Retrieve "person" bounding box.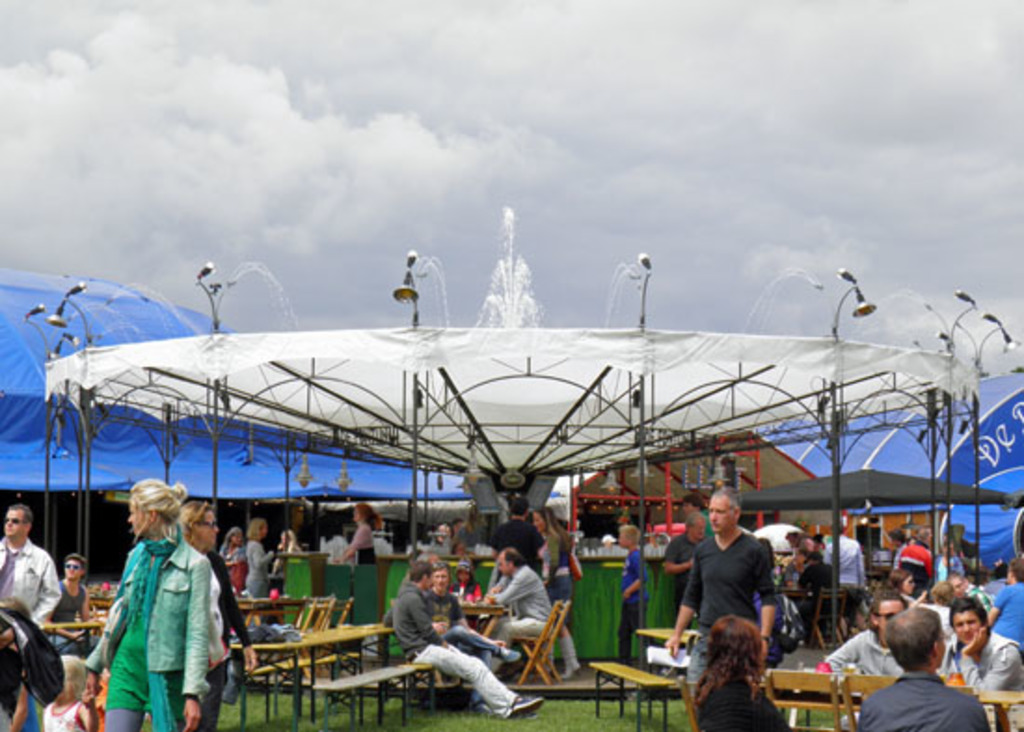
Bounding box: (41,548,108,661).
